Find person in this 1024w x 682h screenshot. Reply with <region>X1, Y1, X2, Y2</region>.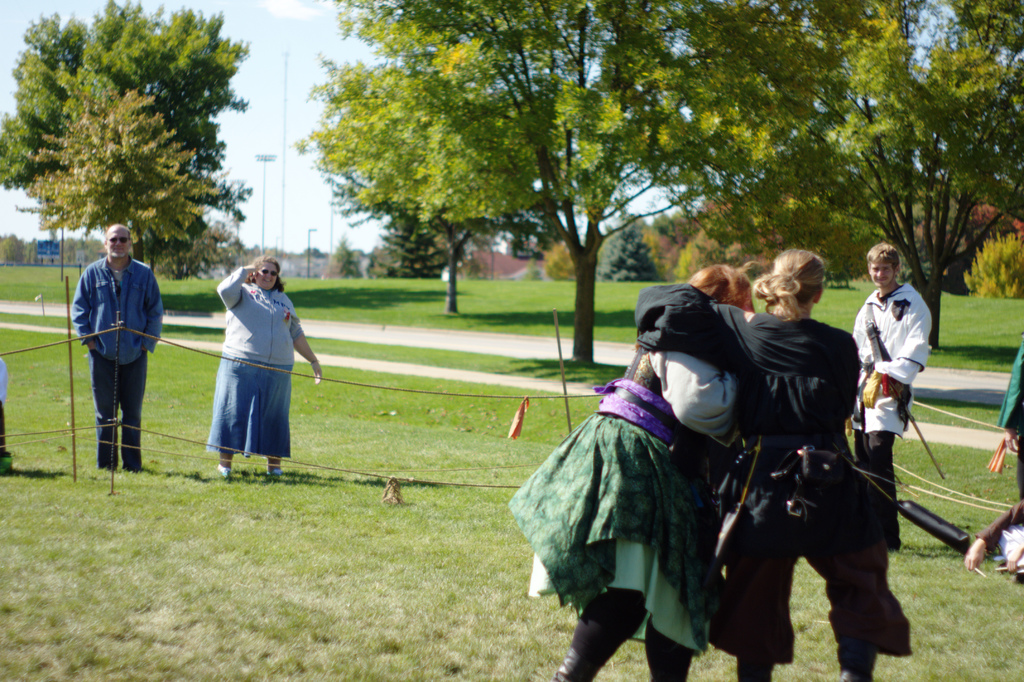
<region>998, 333, 1023, 498</region>.
